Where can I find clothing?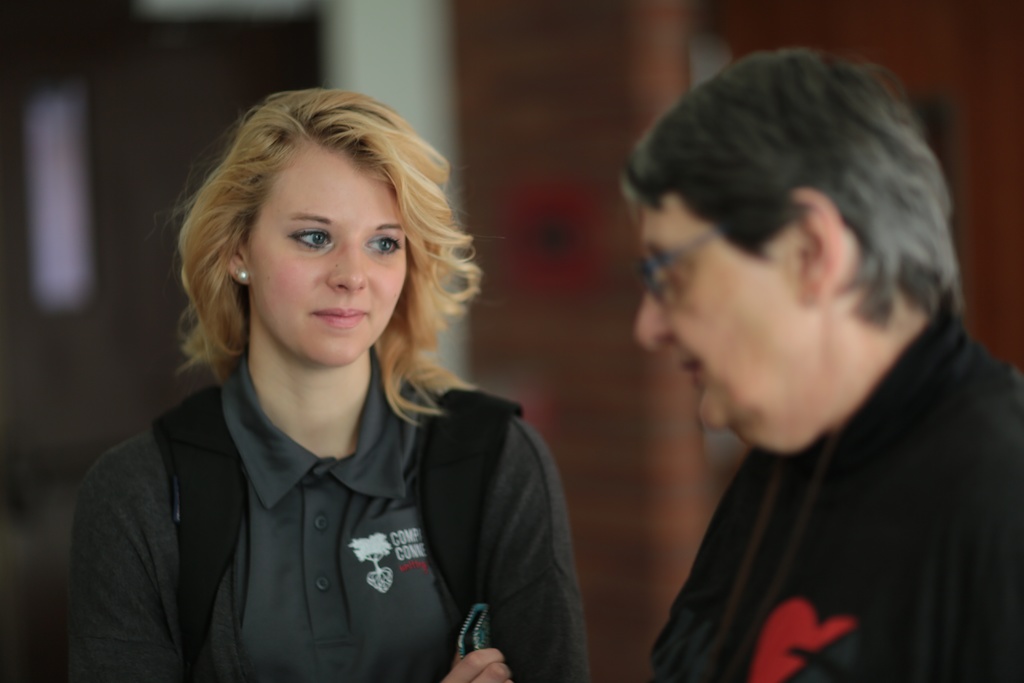
You can find it at crop(63, 343, 588, 682).
